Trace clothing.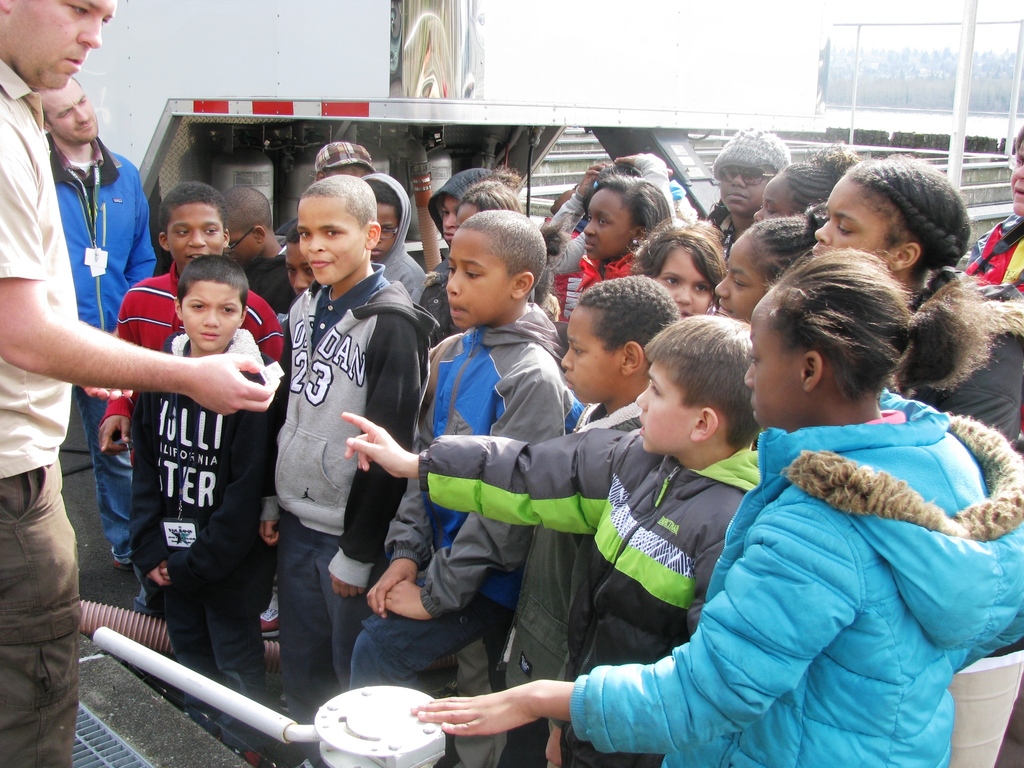
Traced to [left=966, top=211, right=1023, bottom=301].
